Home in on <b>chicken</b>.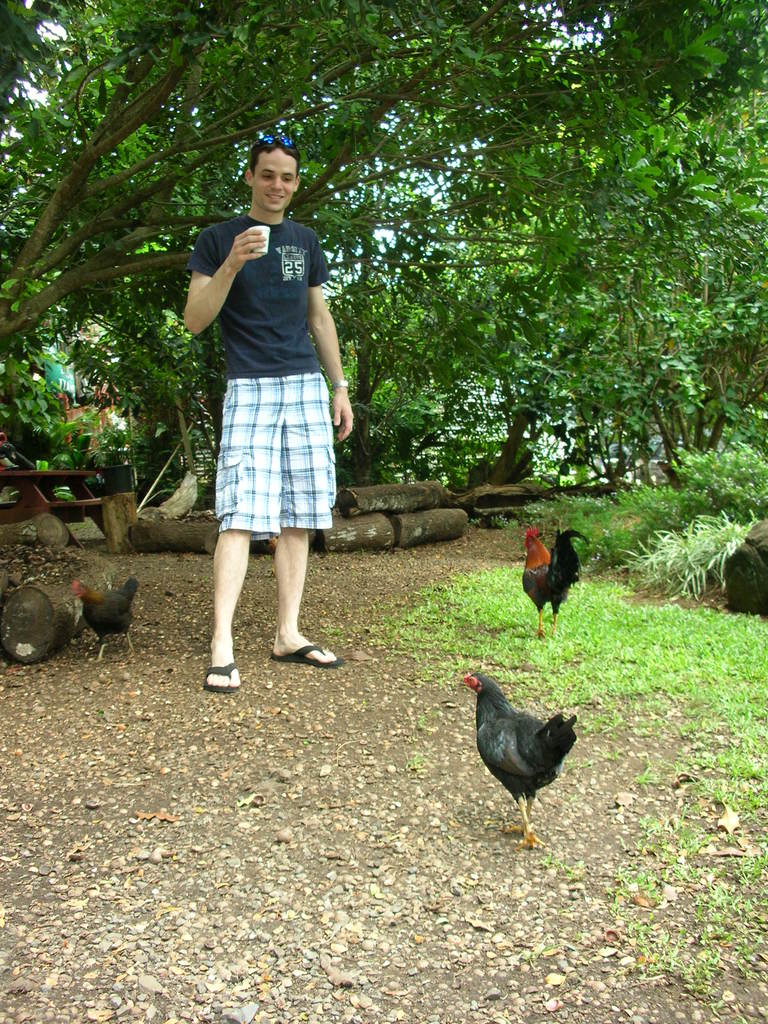
Homed in at {"left": 515, "top": 524, "right": 595, "bottom": 641}.
